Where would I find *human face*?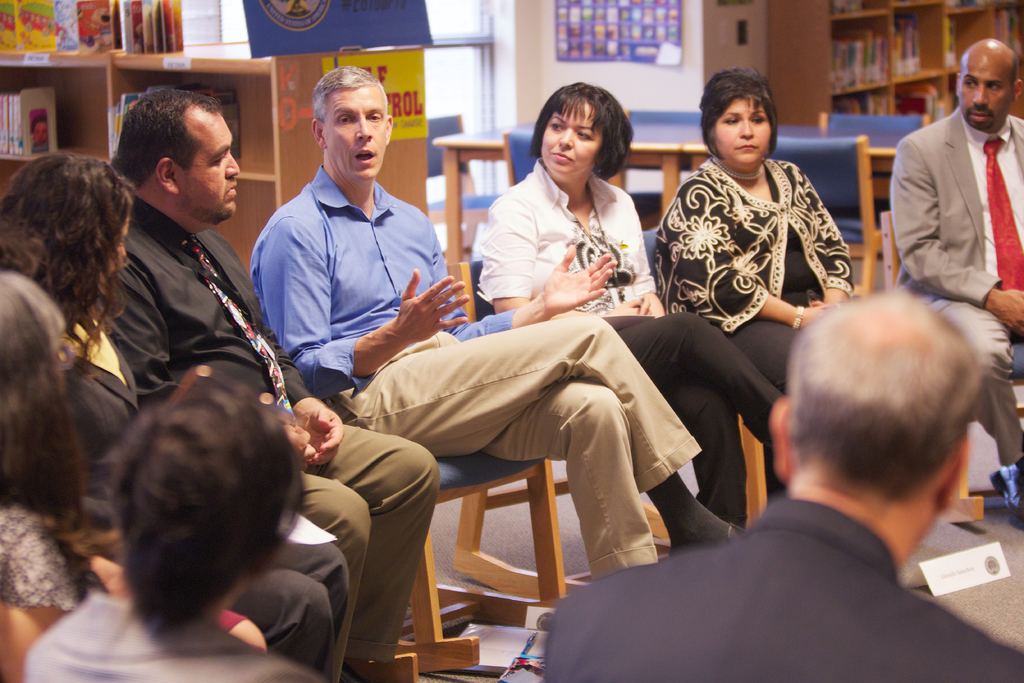
At locate(324, 90, 384, 181).
